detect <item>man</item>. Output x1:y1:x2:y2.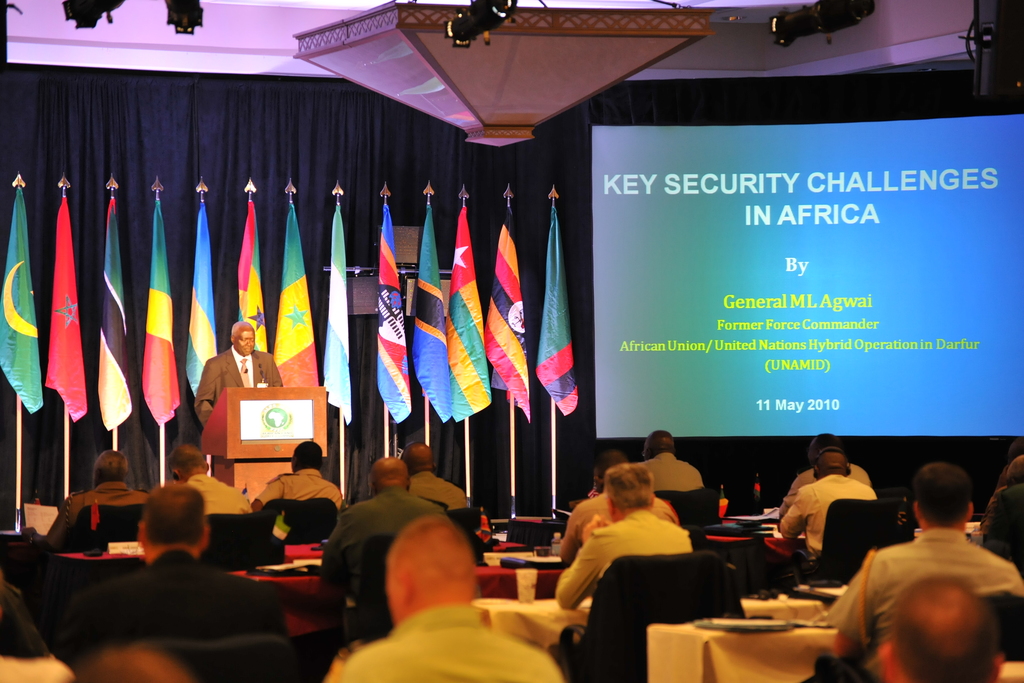
341:513:563:682.
